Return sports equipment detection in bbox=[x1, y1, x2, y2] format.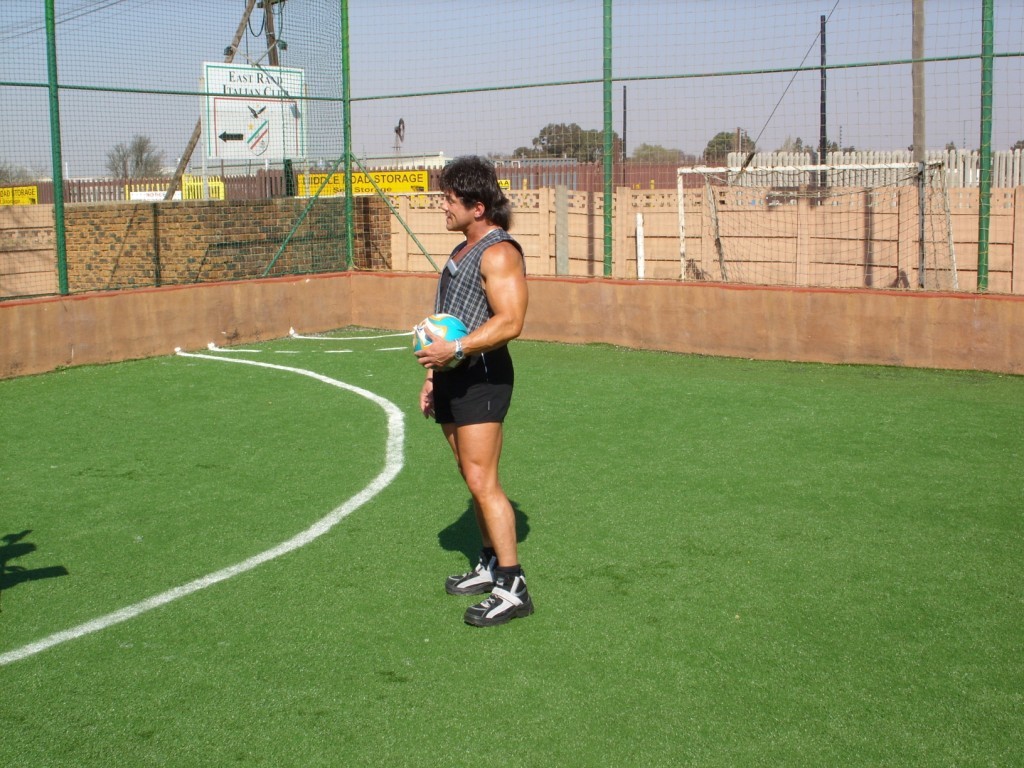
bbox=[465, 573, 532, 629].
